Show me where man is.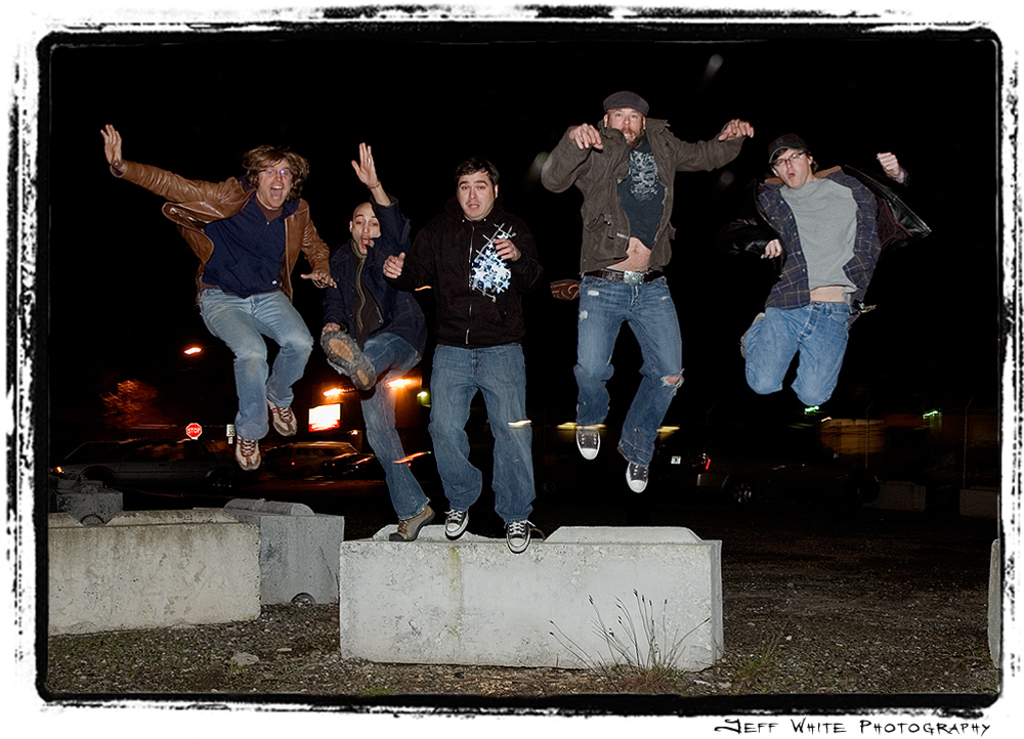
man is at <bbox>734, 123, 897, 437</bbox>.
